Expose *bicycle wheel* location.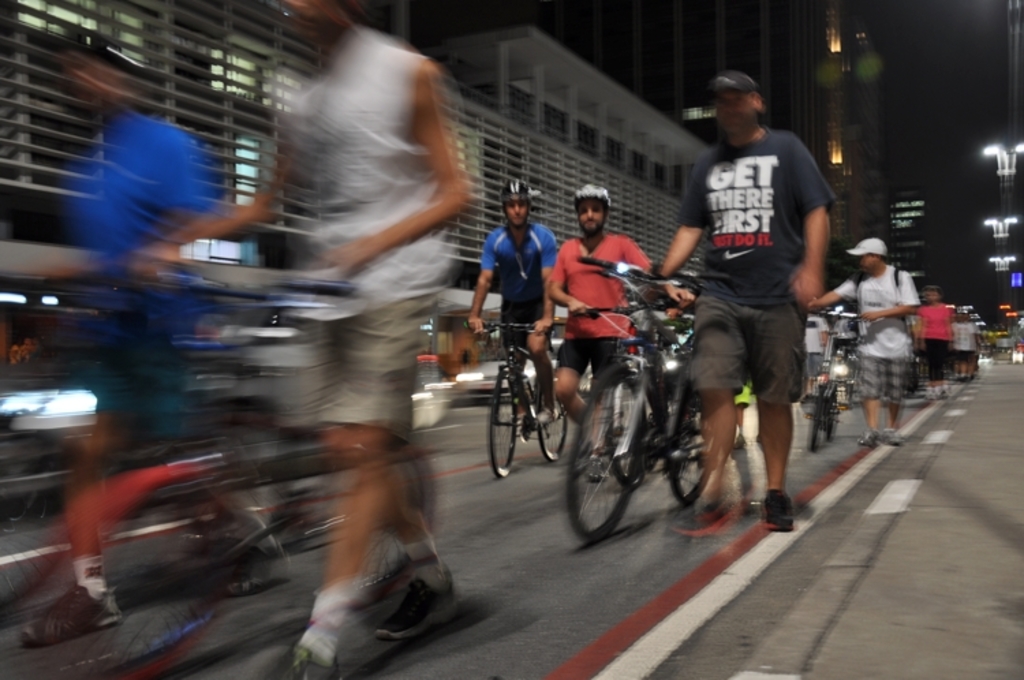
Exposed at left=537, top=388, right=569, bottom=468.
